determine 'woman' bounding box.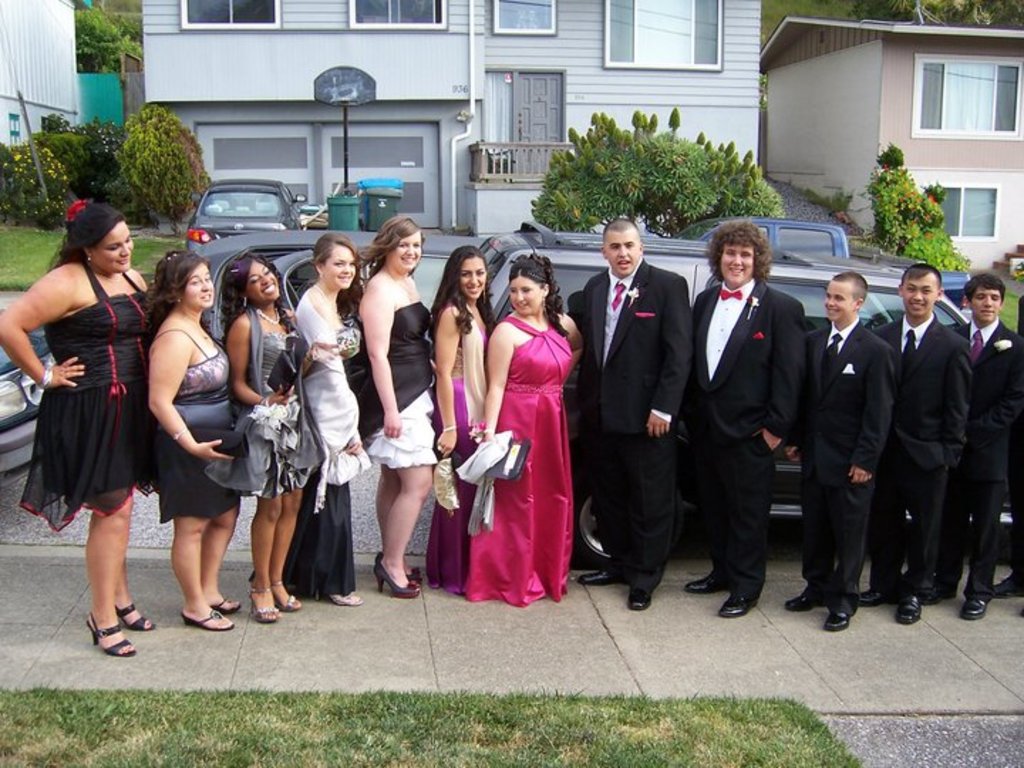
Determined: 138, 249, 257, 647.
